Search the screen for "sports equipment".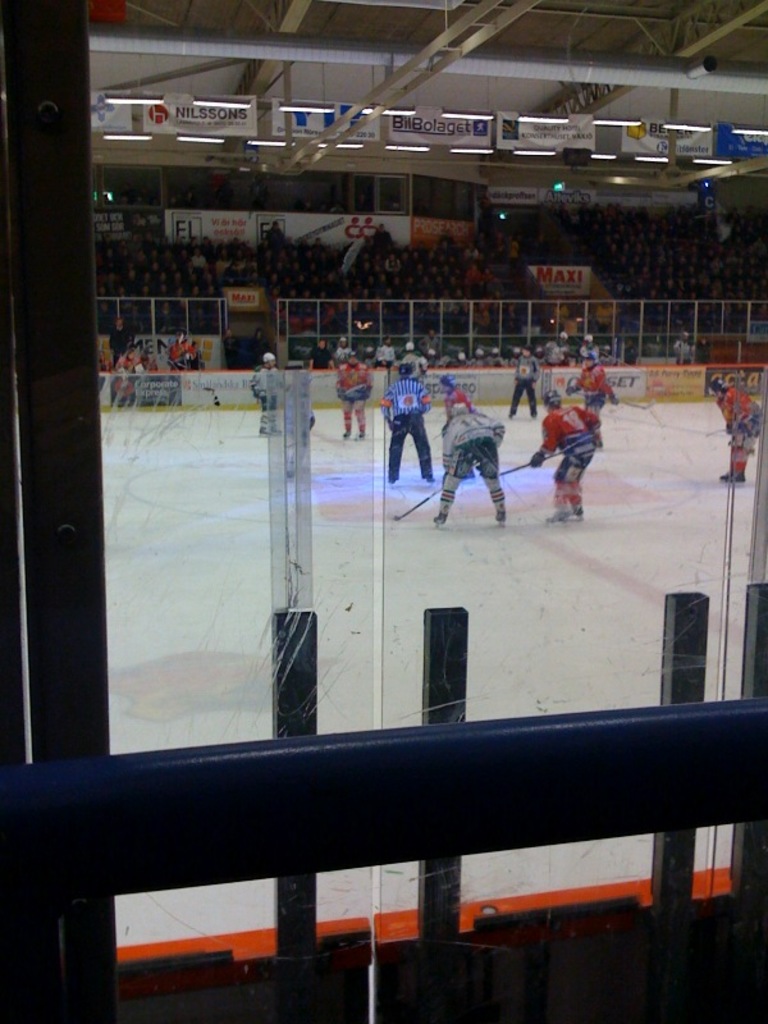
Found at <box>499,443,571,475</box>.
